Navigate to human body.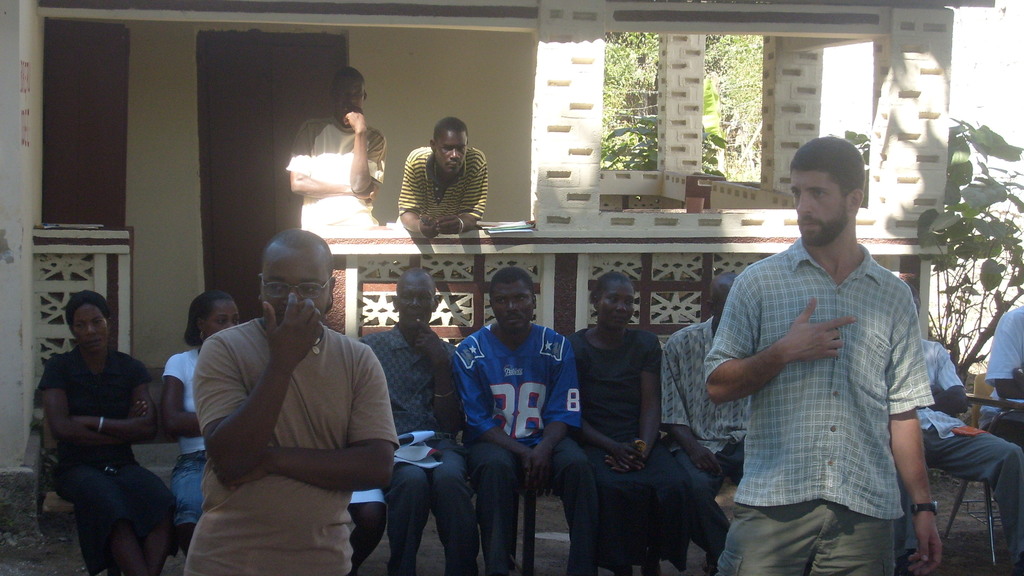
Navigation target: [x1=454, y1=262, x2=605, y2=575].
